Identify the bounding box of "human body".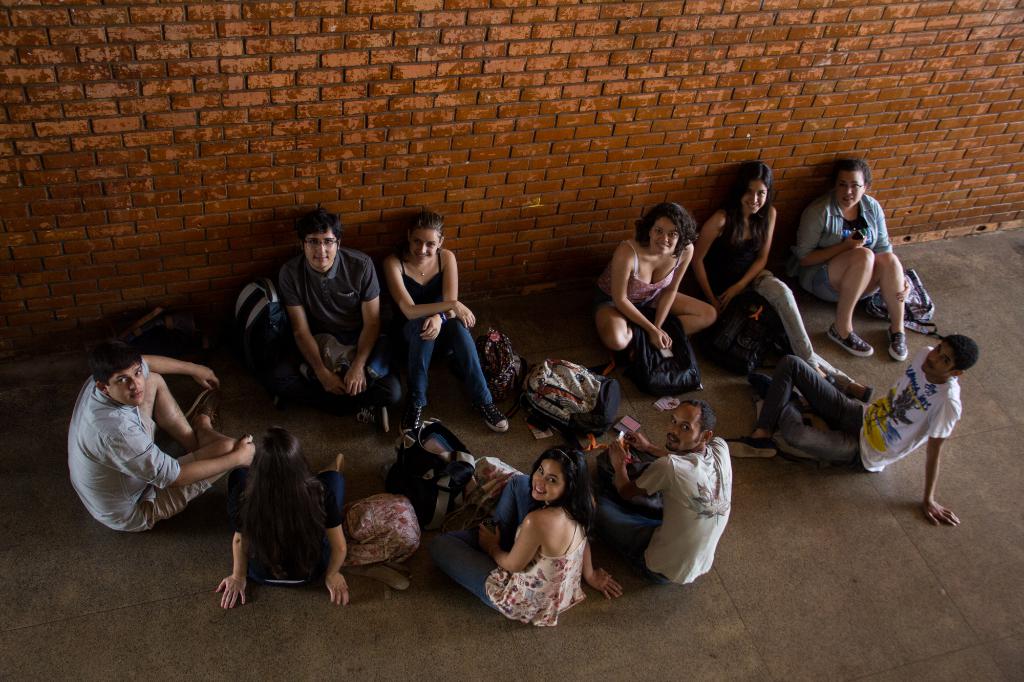
rect(424, 475, 627, 623).
